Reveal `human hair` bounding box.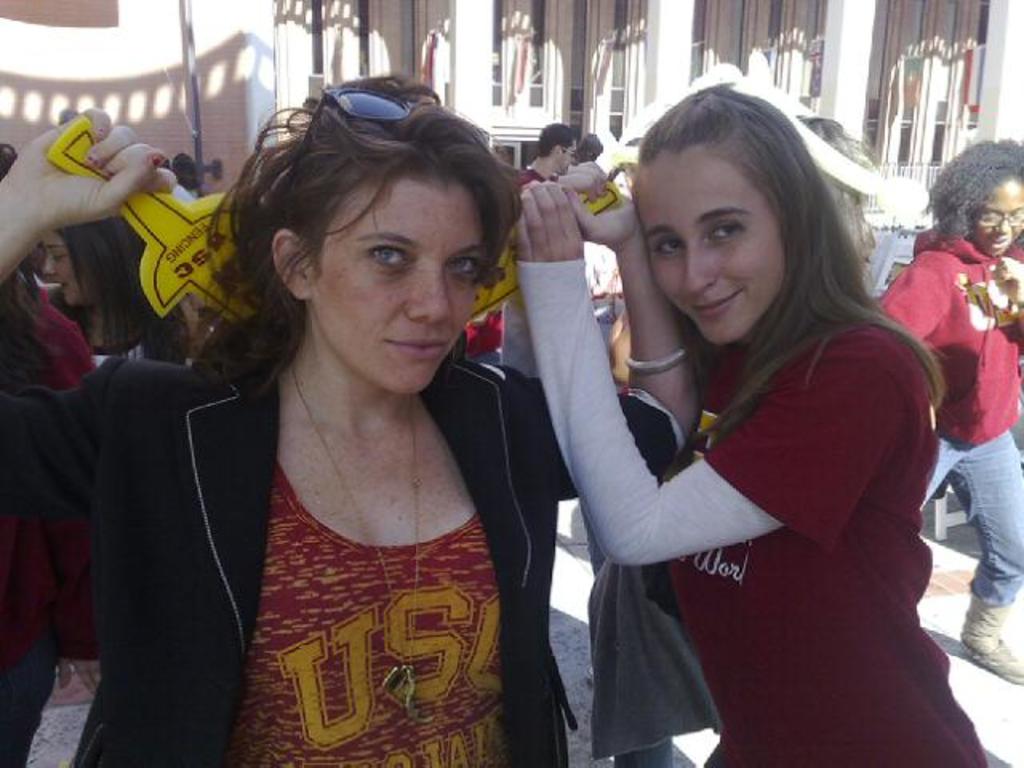
Revealed: BBox(637, 82, 950, 485).
